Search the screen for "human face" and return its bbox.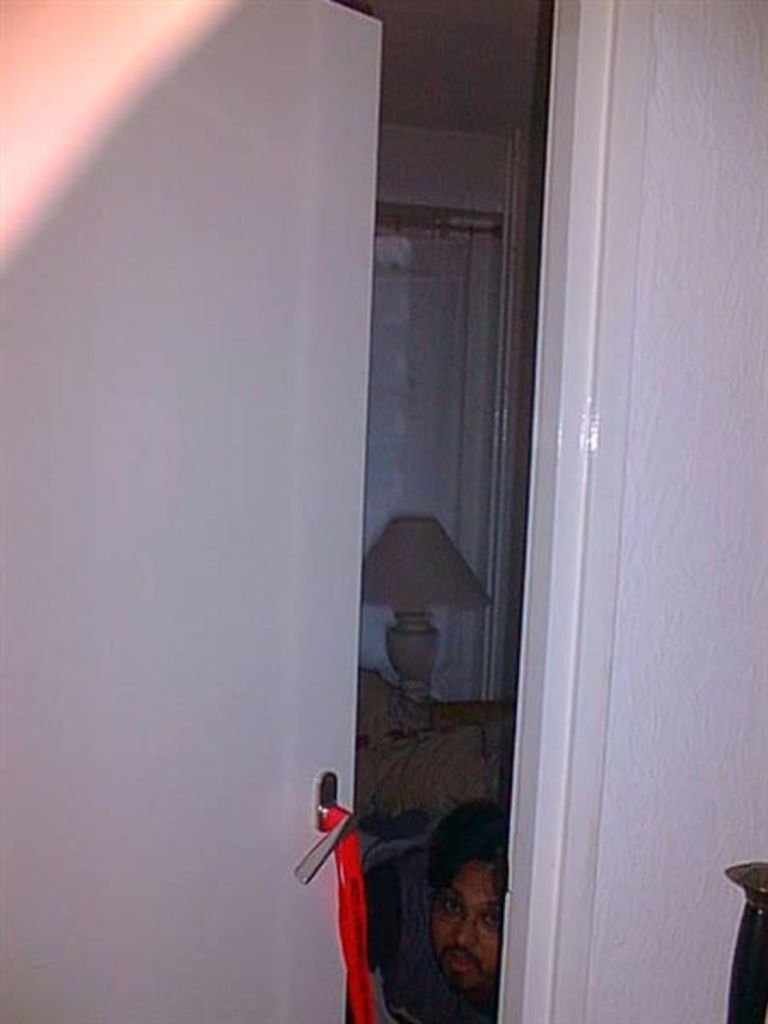
Found: box=[433, 864, 503, 993].
